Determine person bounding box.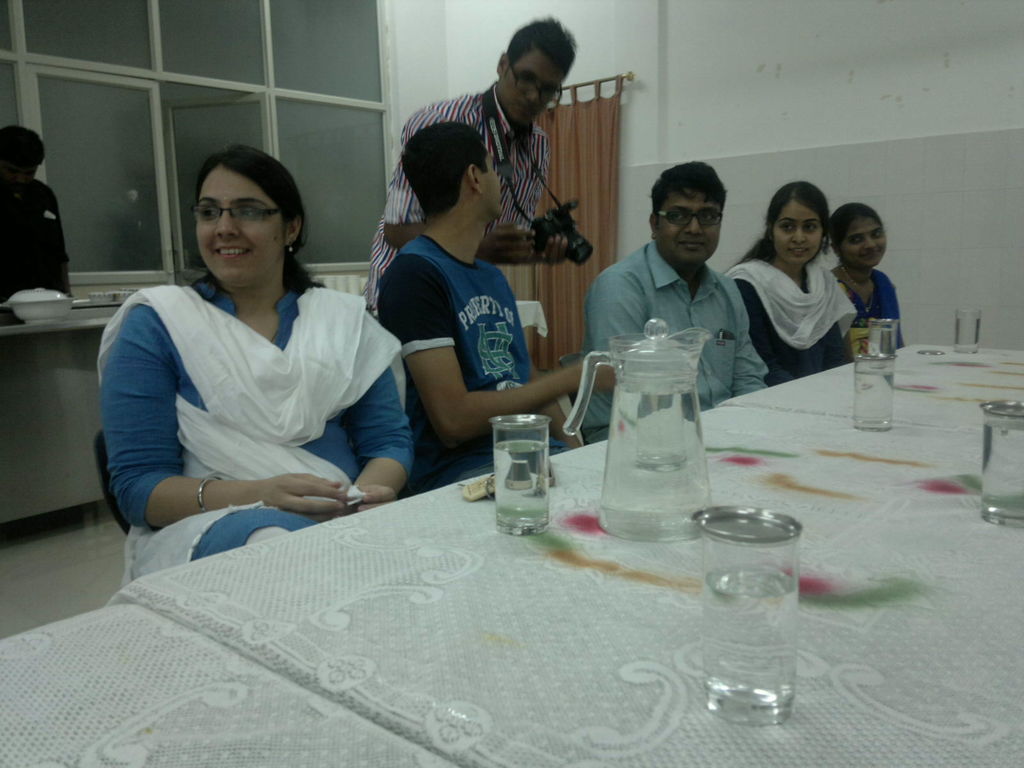
Determined: x1=0 y1=125 x2=83 y2=323.
